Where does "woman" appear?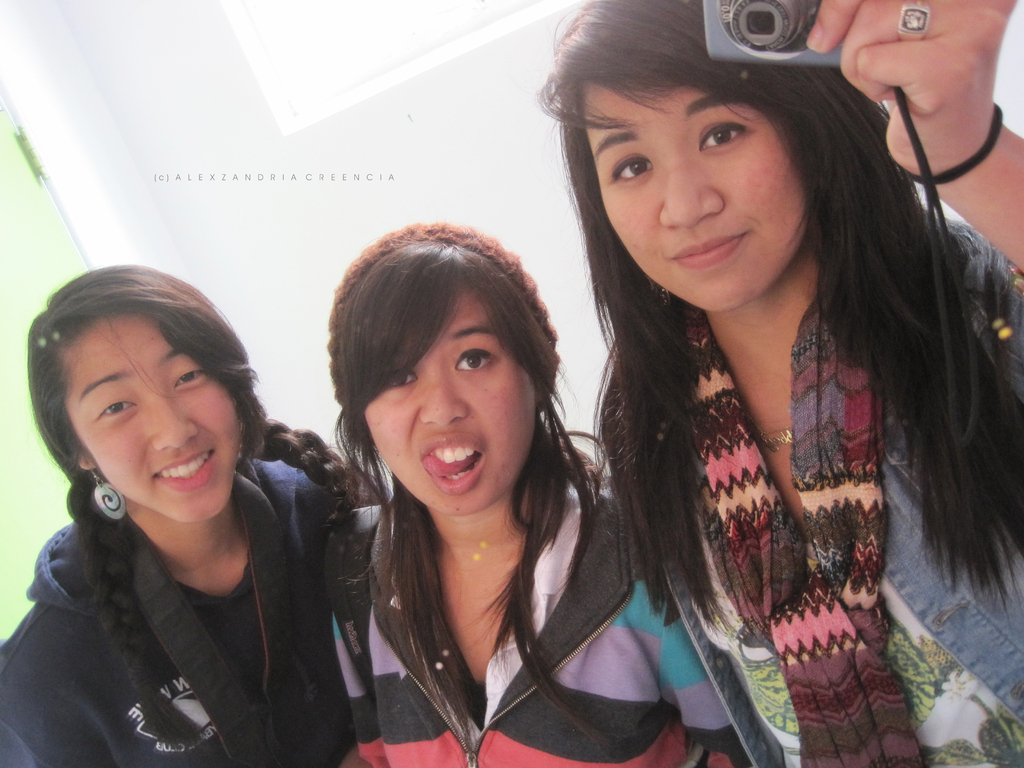
Appears at box=[331, 218, 748, 767].
